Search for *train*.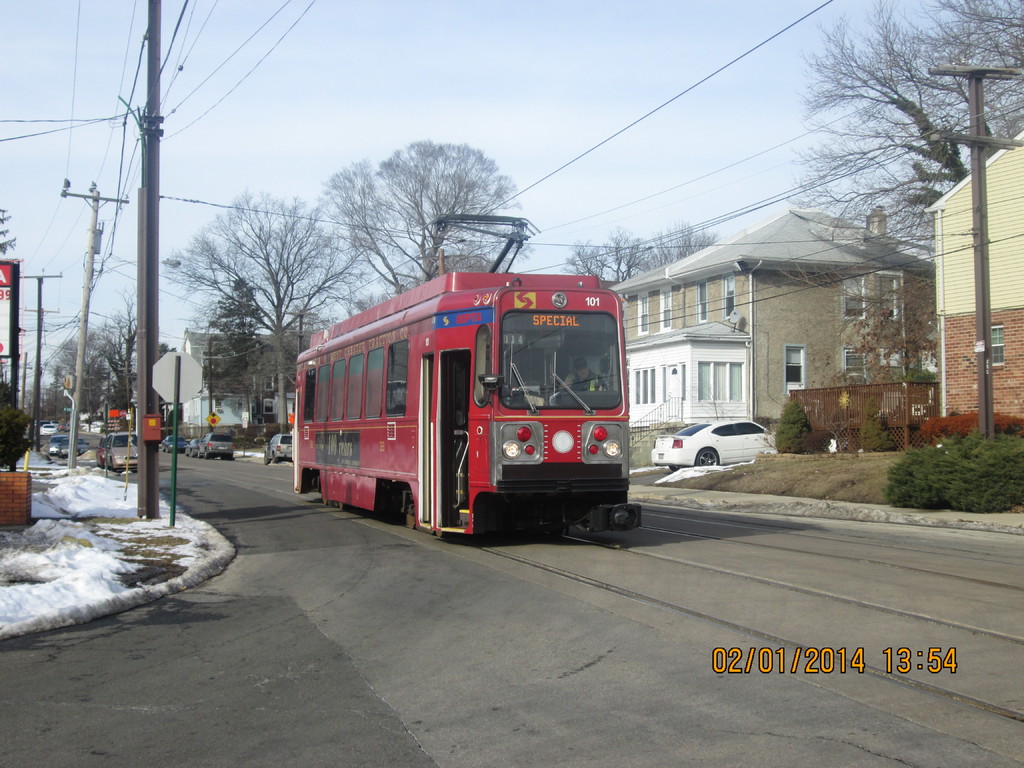
Found at region(294, 211, 624, 549).
